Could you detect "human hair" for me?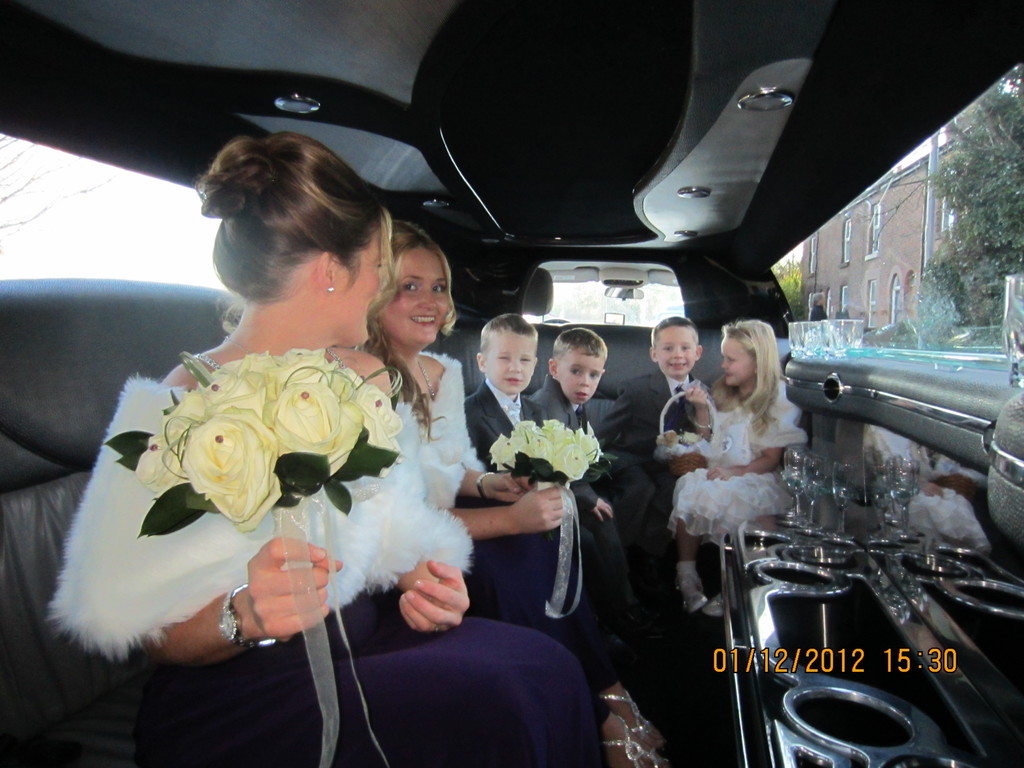
Detection result: x1=176, y1=133, x2=404, y2=330.
